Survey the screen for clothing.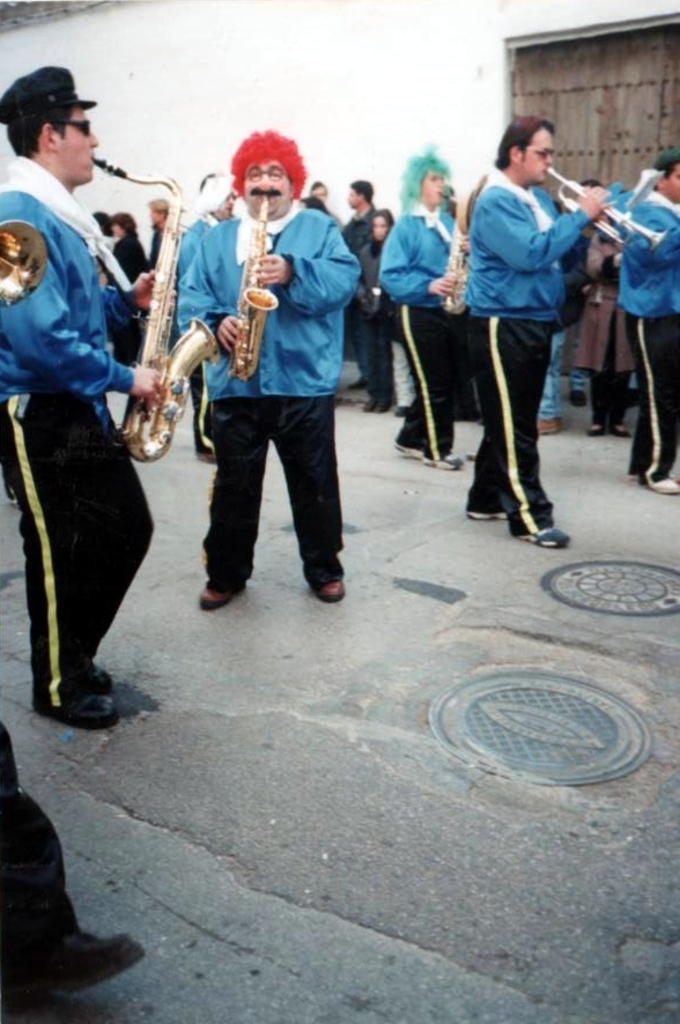
Survey found: bbox=(0, 732, 79, 971).
